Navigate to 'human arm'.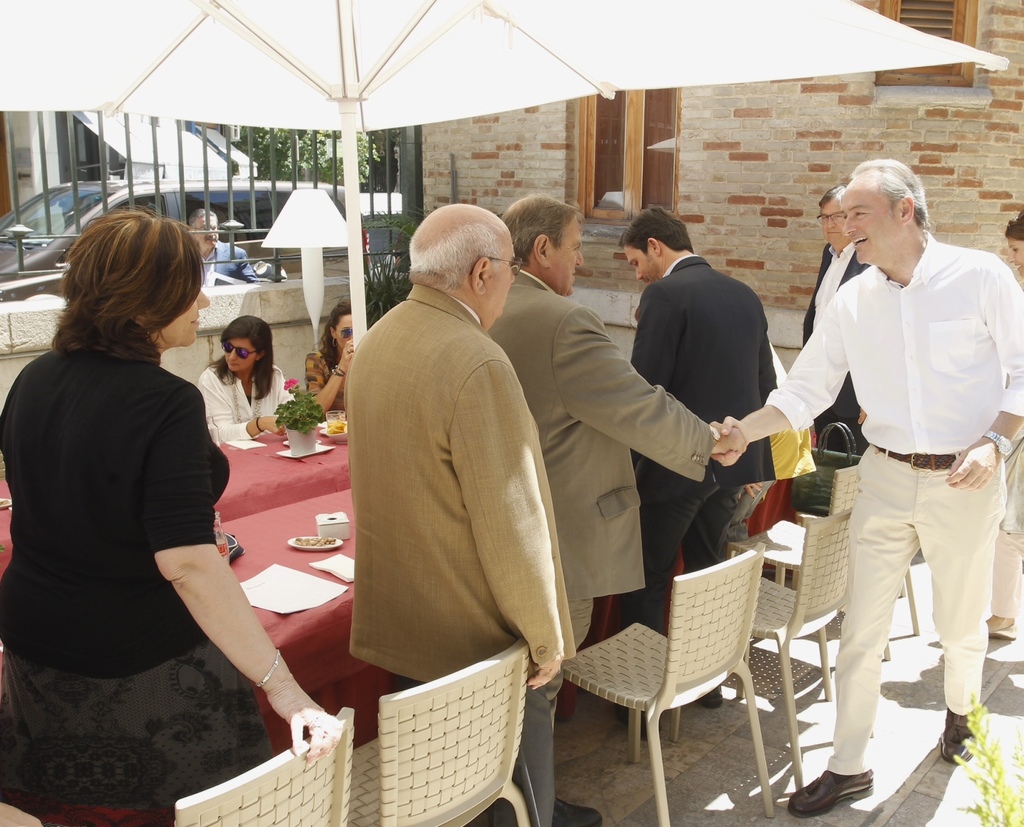
Navigation target: 620,284,667,459.
